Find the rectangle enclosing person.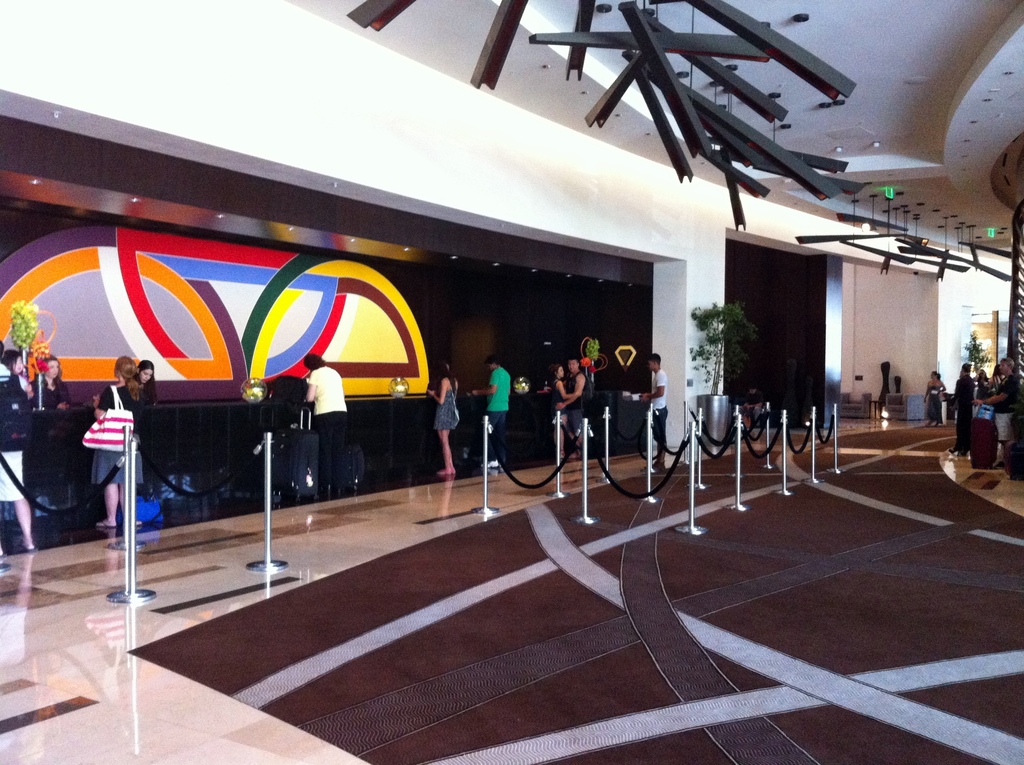
(957, 360, 1003, 398).
